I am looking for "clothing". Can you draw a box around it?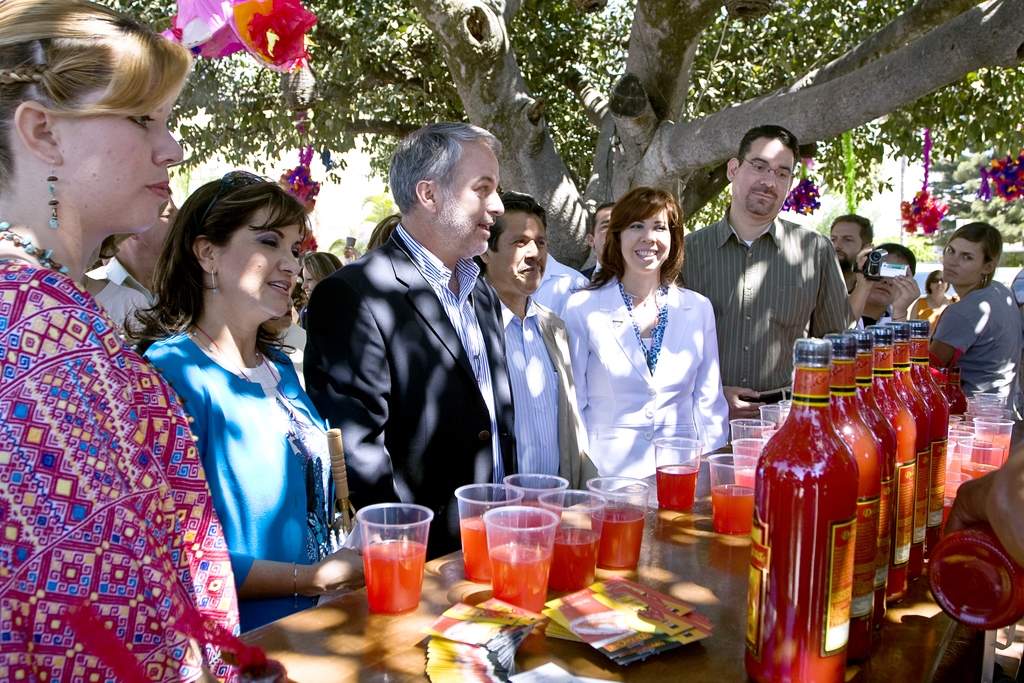
Sure, the bounding box is [140, 277, 344, 631].
